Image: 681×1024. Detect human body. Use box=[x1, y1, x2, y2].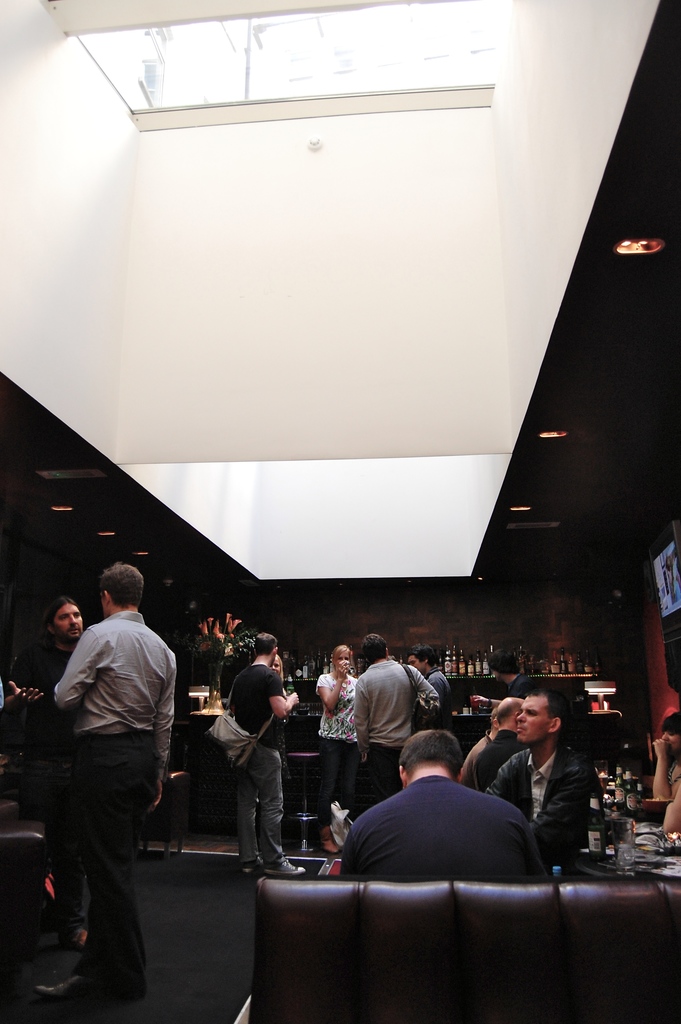
box=[221, 626, 295, 876].
